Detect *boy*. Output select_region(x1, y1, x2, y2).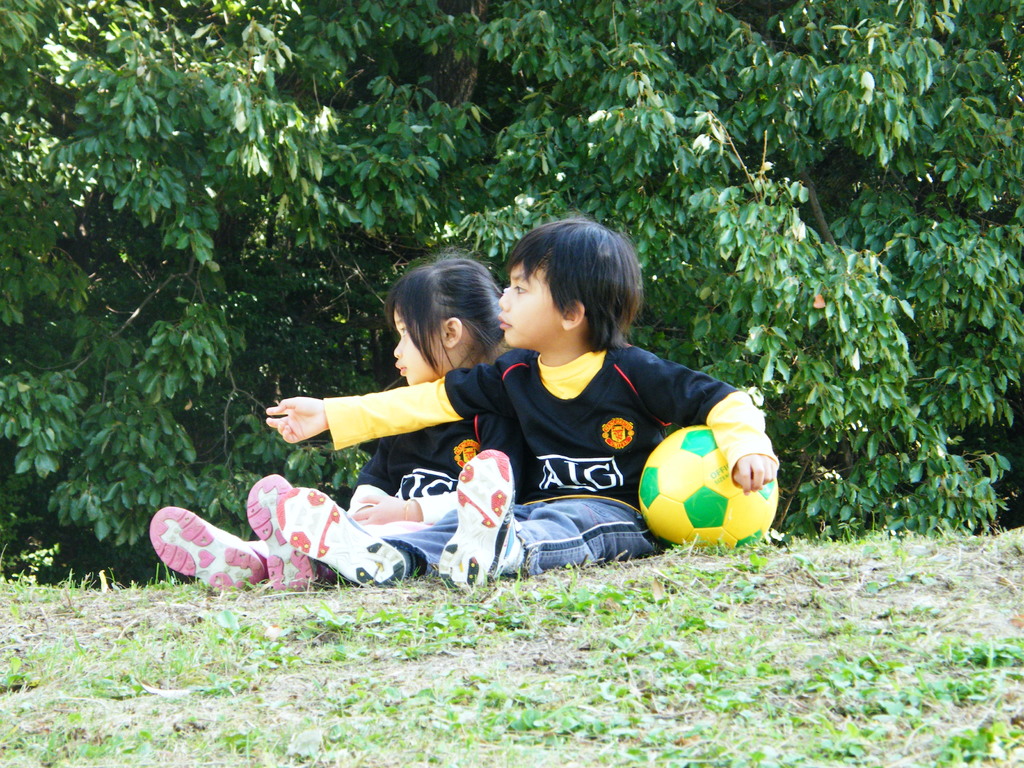
select_region(253, 207, 781, 598).
